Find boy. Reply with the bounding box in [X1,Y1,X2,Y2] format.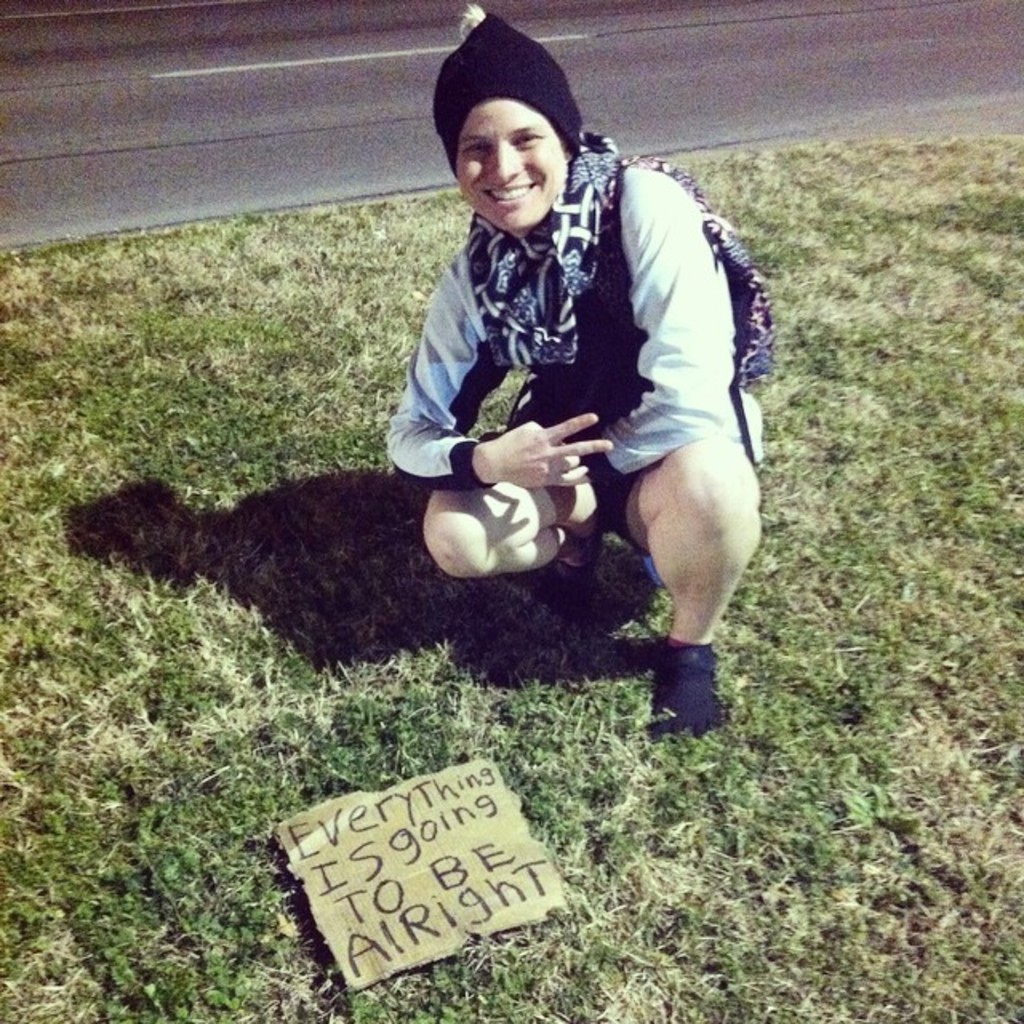
[358,53,776,656].
